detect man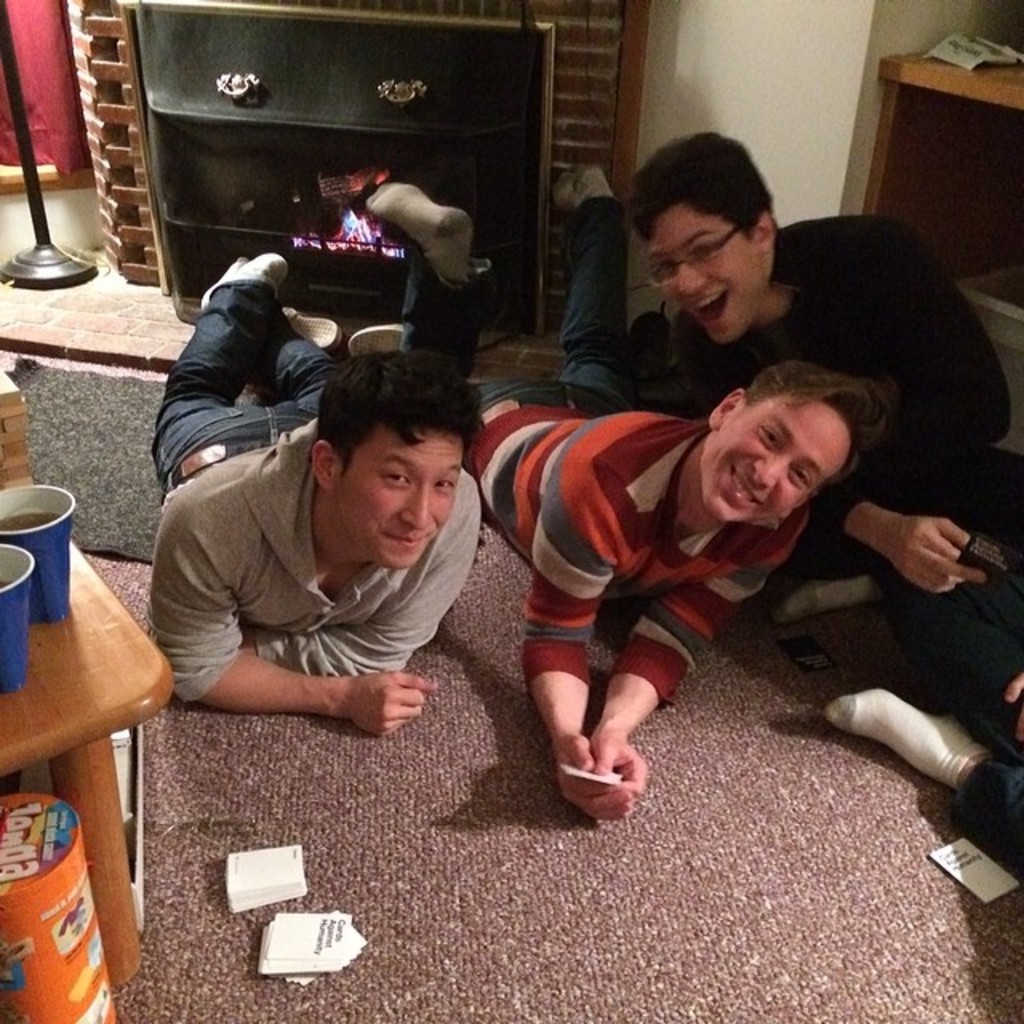
365 179 874 830
